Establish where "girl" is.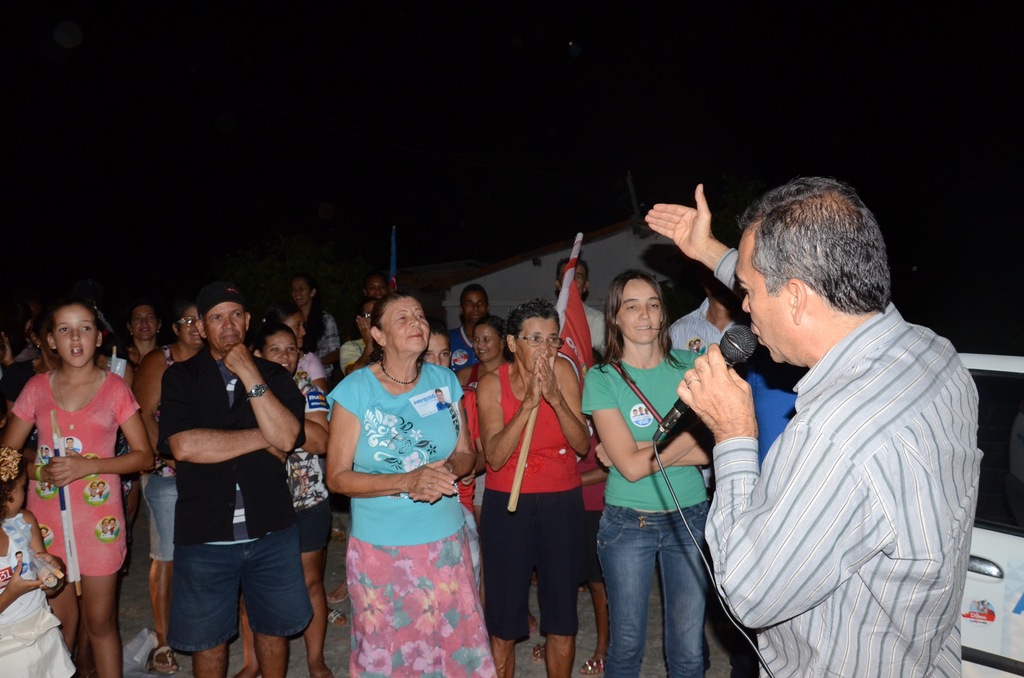
Established at [x1=0, y1=300, x2=154, y2=677].
